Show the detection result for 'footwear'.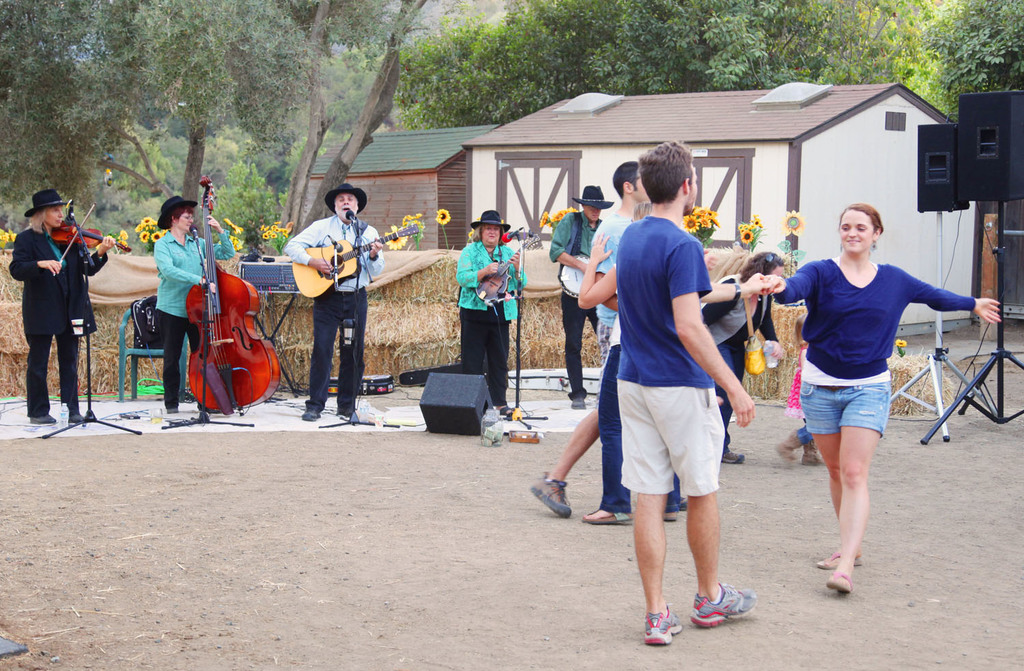
722 443 750 466.
